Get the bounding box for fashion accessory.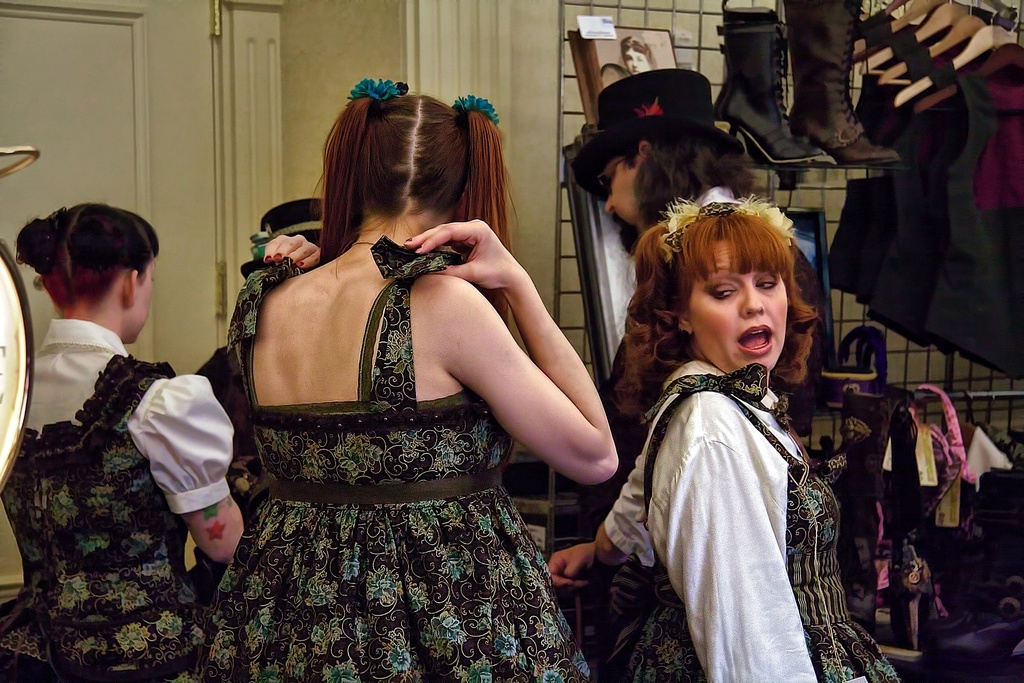
{"x1": 713, "y1": 4, "x2": 851, "y2": 194}.
